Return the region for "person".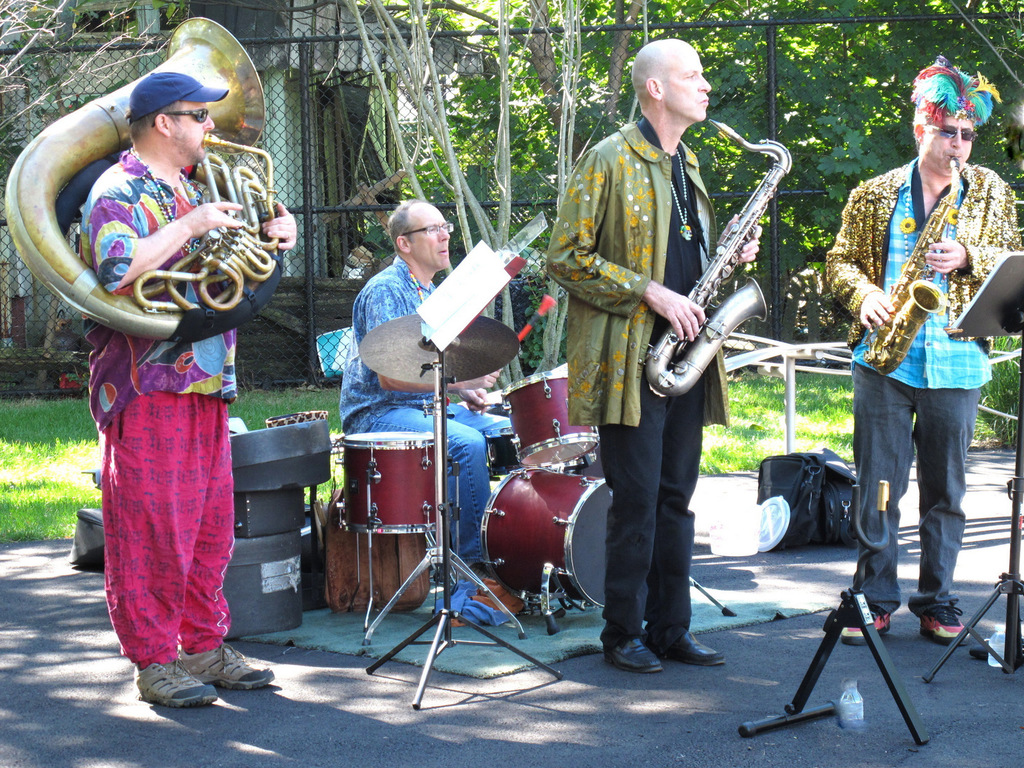
[543, 36, 762, 668].
